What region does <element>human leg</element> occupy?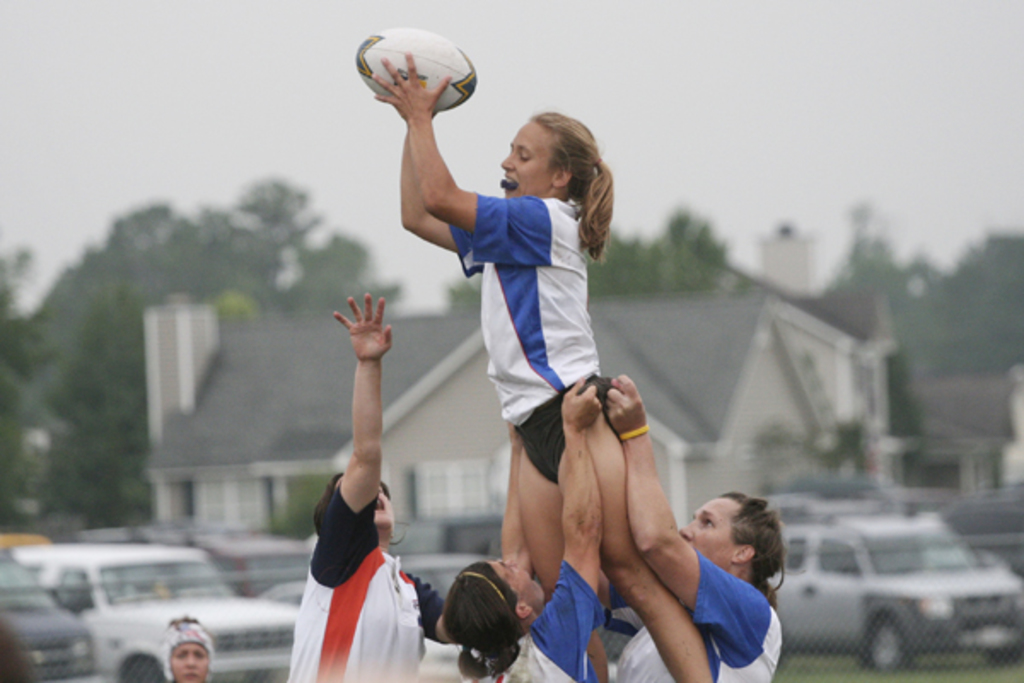
{"x1": 563, "y1": 377, "x2": 712, "y2": 681}.
